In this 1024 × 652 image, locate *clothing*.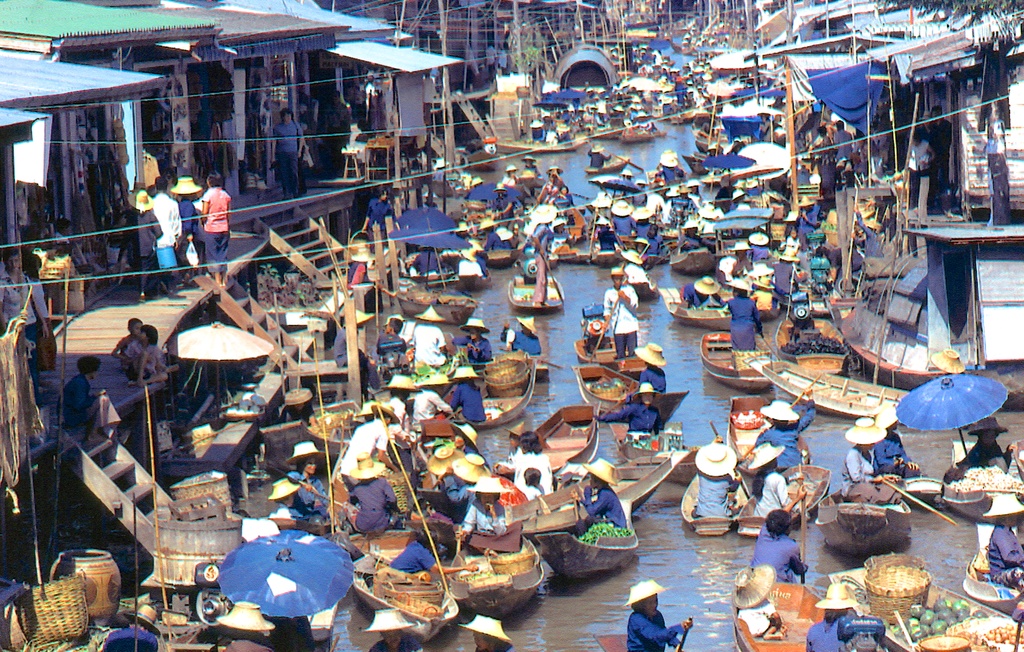
Bounding box: (left=146, top=193, right=180, bottom=251).
